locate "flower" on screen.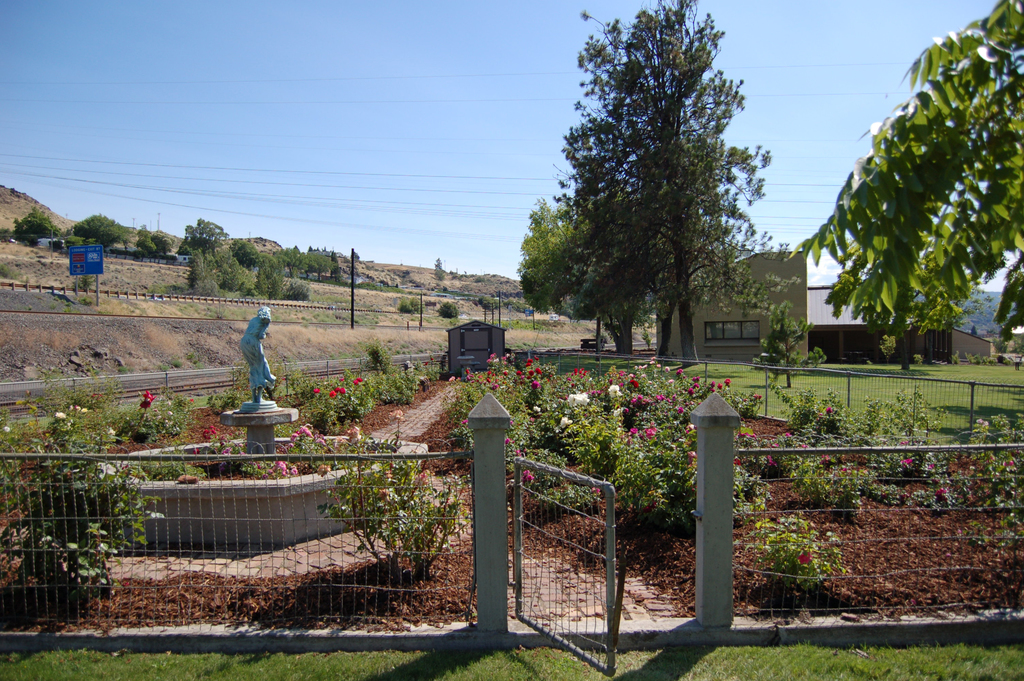
On screen at 720/377/731/387.
